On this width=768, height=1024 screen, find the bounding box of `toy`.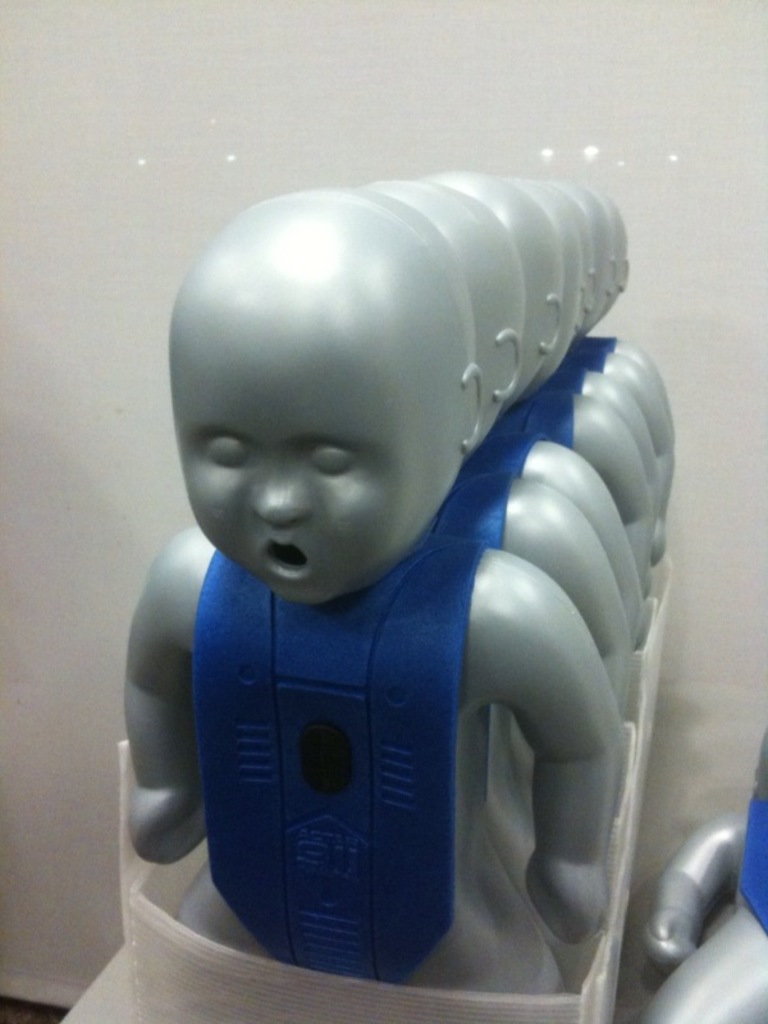
Bounding box: locate(123, 179, 630, 995).
